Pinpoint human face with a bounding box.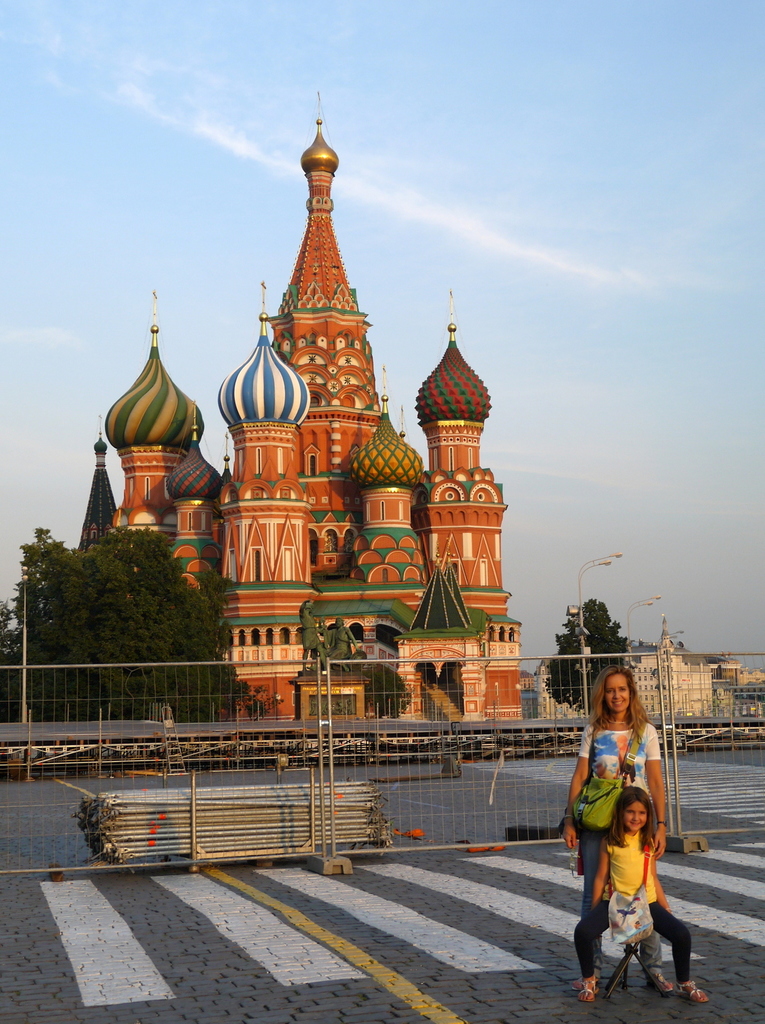
{"x1": 604, "y1": 671, "x2": 630, "y2": 712}.
